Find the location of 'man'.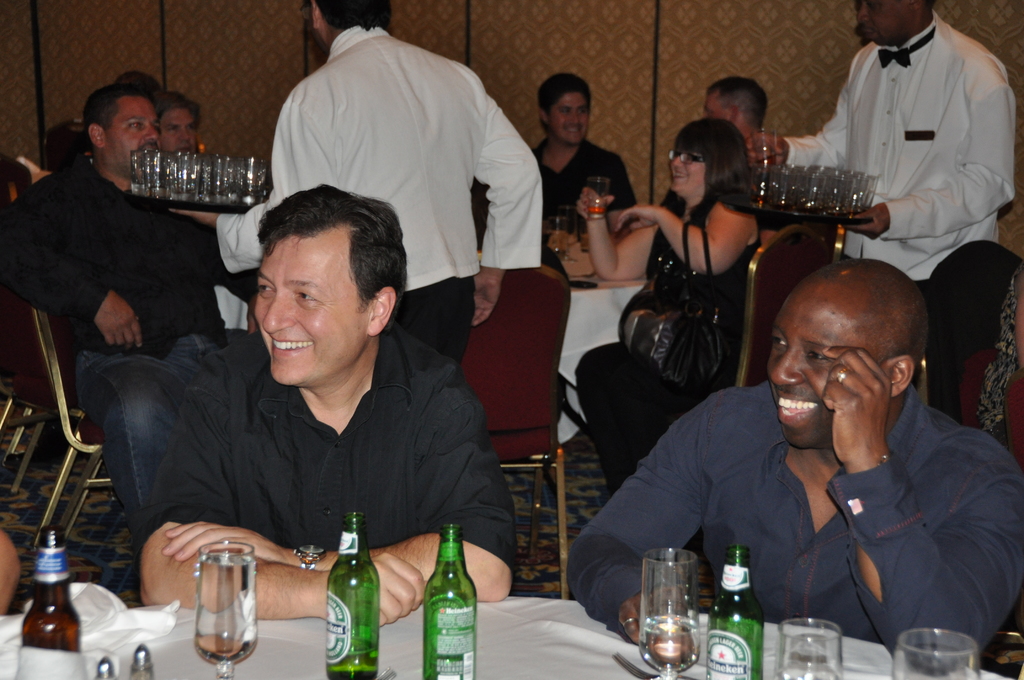
Location: (508, 77, 636, 287).
